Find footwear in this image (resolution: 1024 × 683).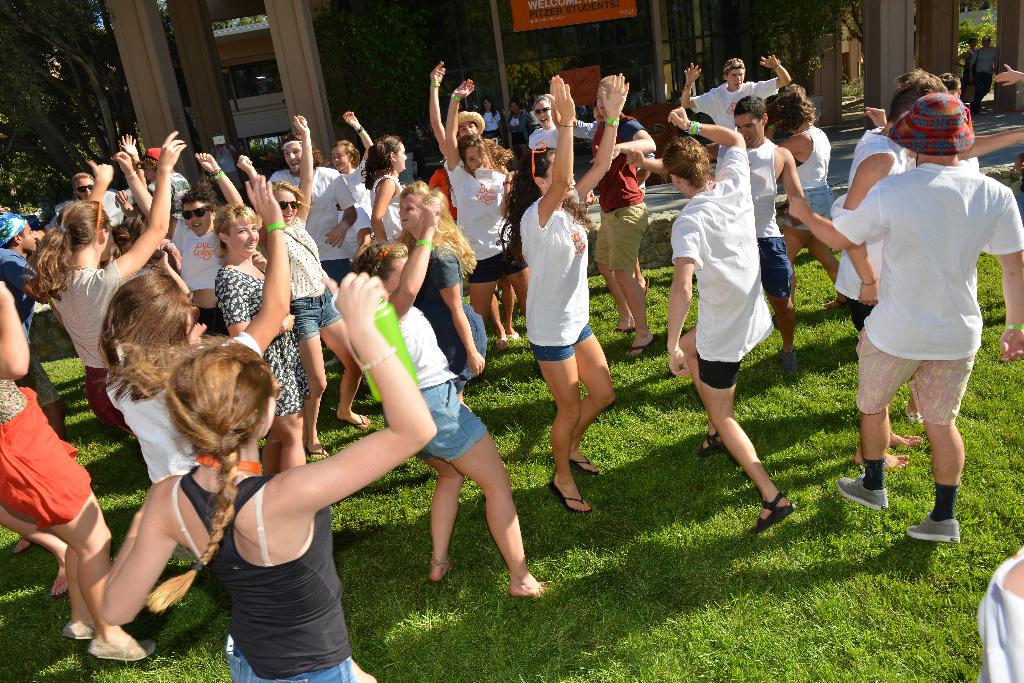
bbox=[641, 276, 652, 298].
